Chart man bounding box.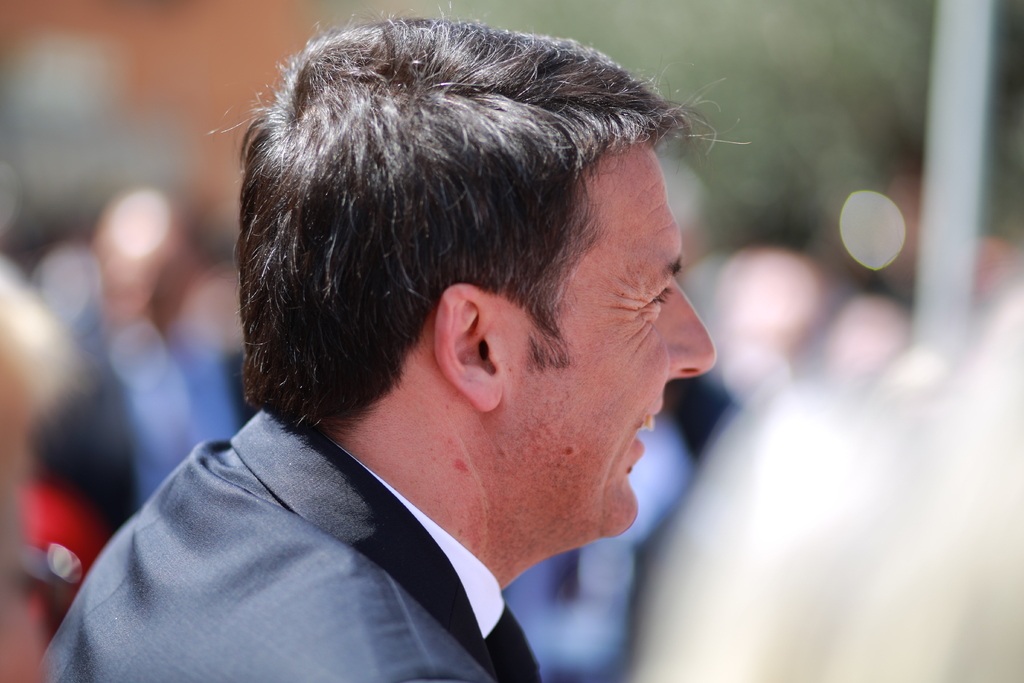
Charted: [x1=21, y1=189, x2=263, y2=543].
